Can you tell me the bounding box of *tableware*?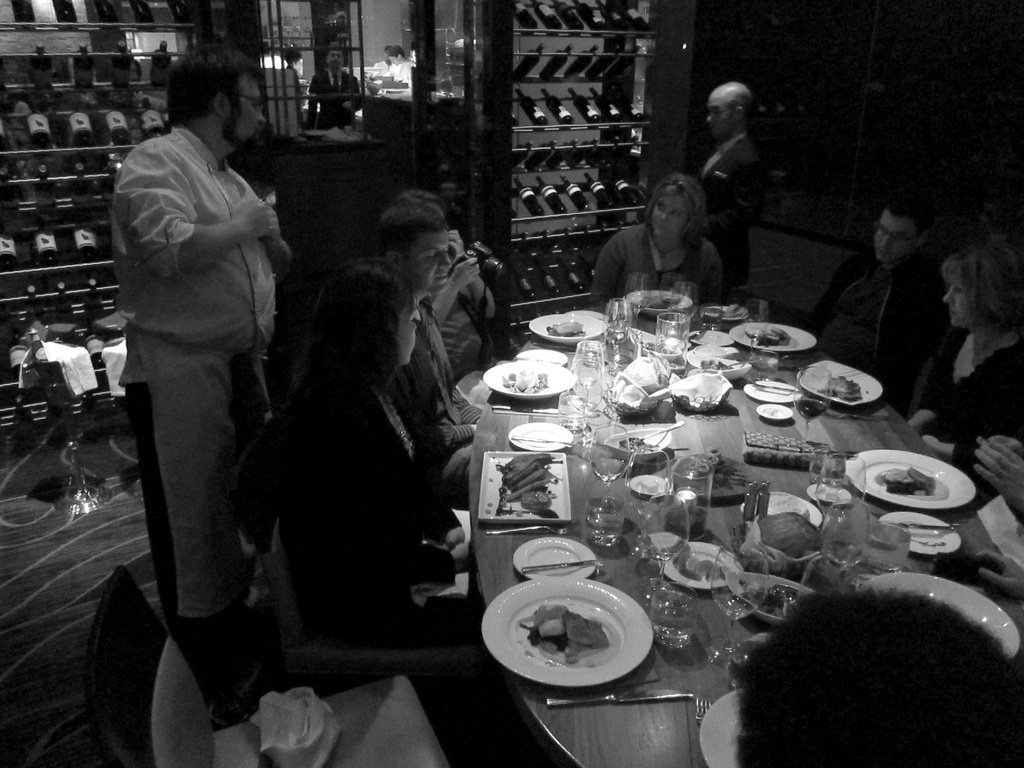
649:587:700:648.
